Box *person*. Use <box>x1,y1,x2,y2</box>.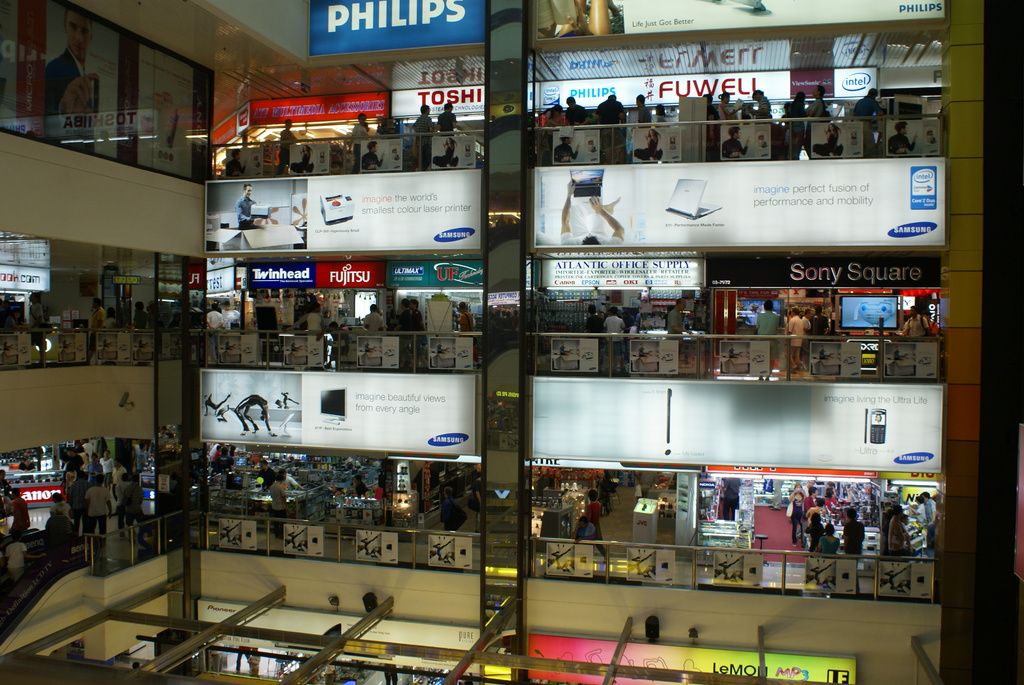
<box>276,117,297,180</box>.
